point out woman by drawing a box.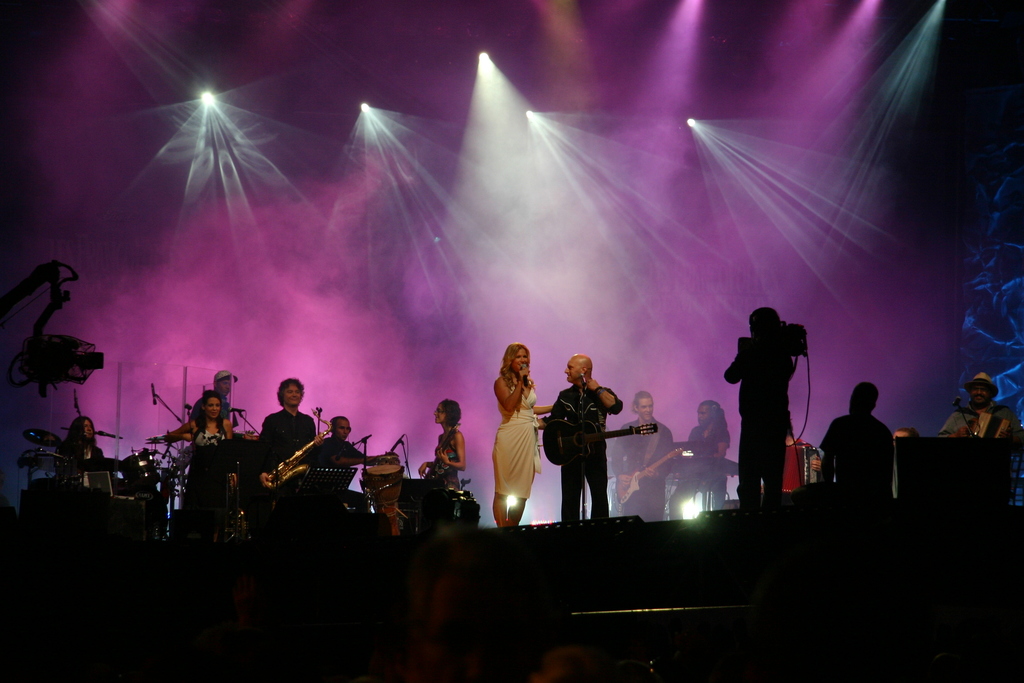
select_region(164, 391, 244, 507).
